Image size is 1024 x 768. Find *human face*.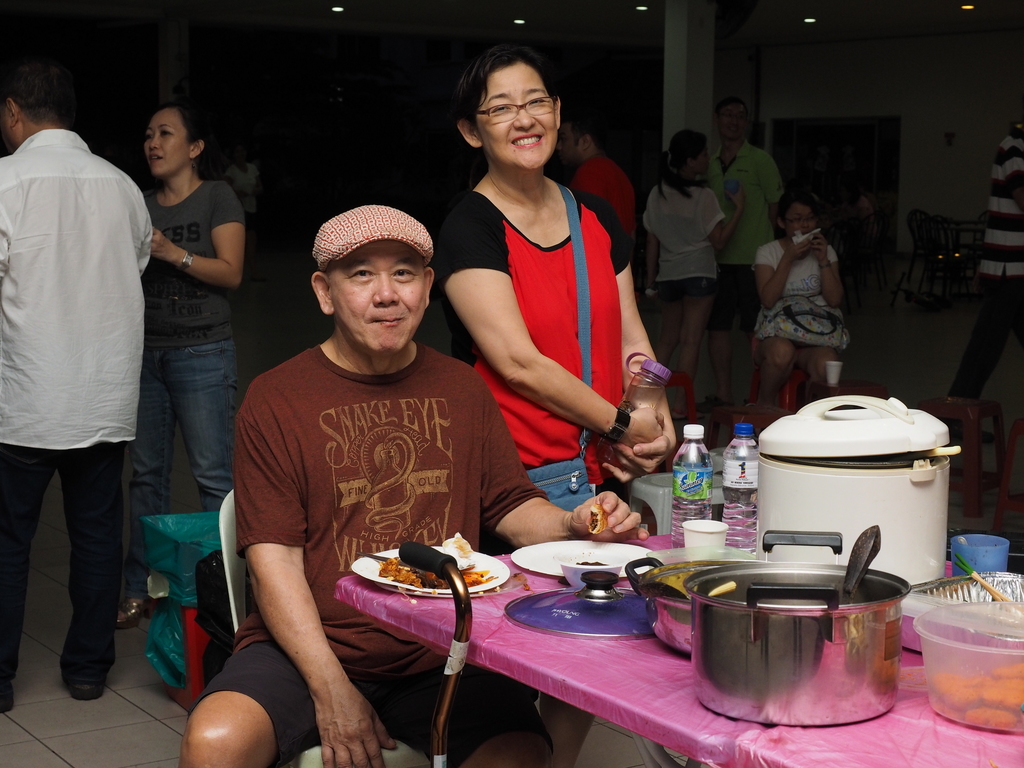
x1=689, y1=141, x2=710, y2=177.
